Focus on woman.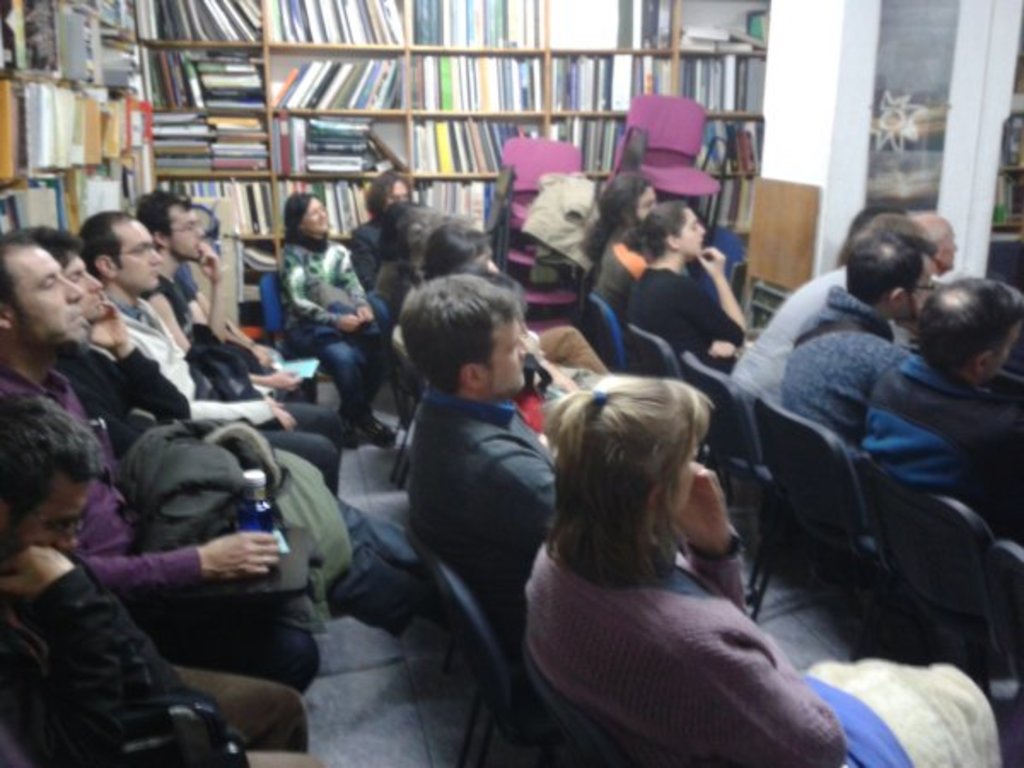
Focused at box=[276, 195, 394, 447].
